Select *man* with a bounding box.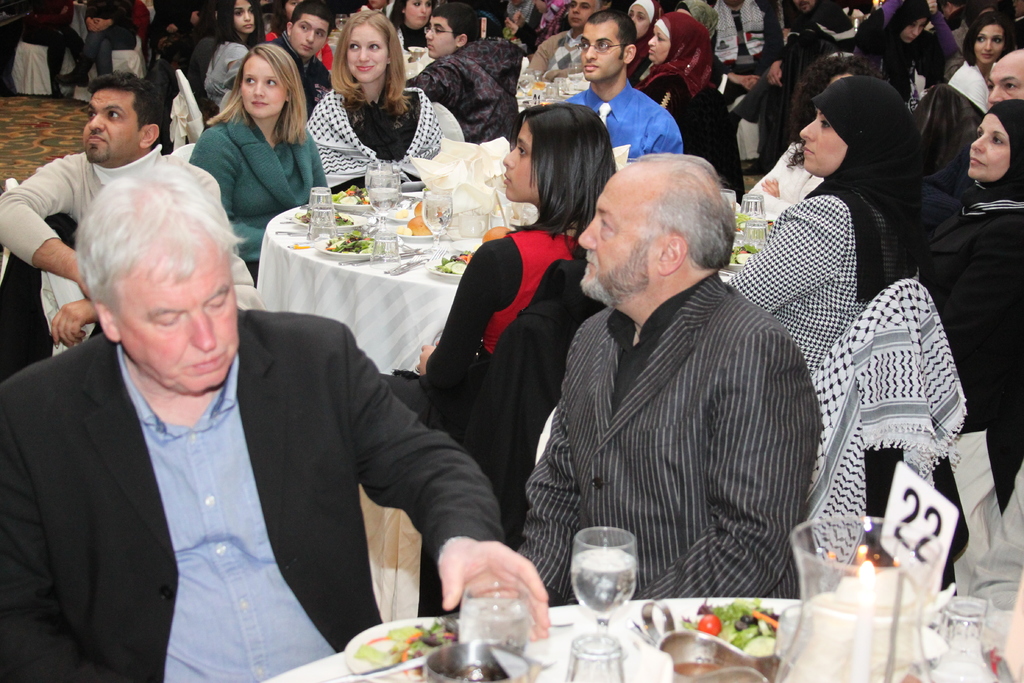
{"left": 0, "top": 161, "right": 552, "bottom": 682}.
